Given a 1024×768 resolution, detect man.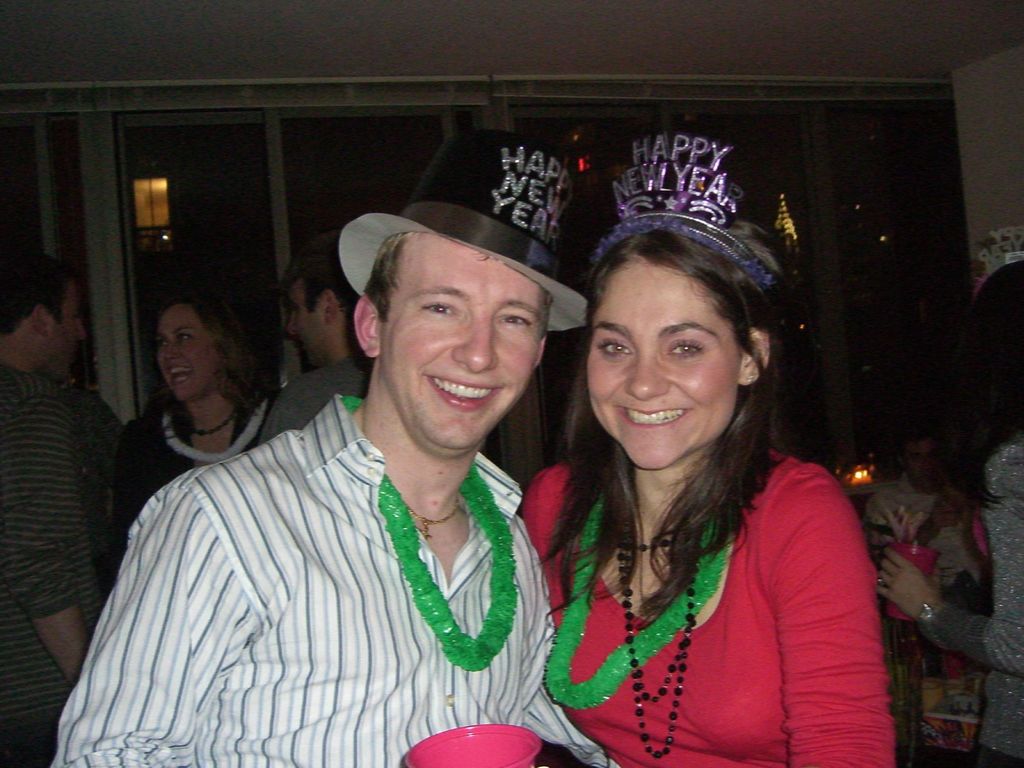
<bbox>93, 180, 611, 762</bbox>.
